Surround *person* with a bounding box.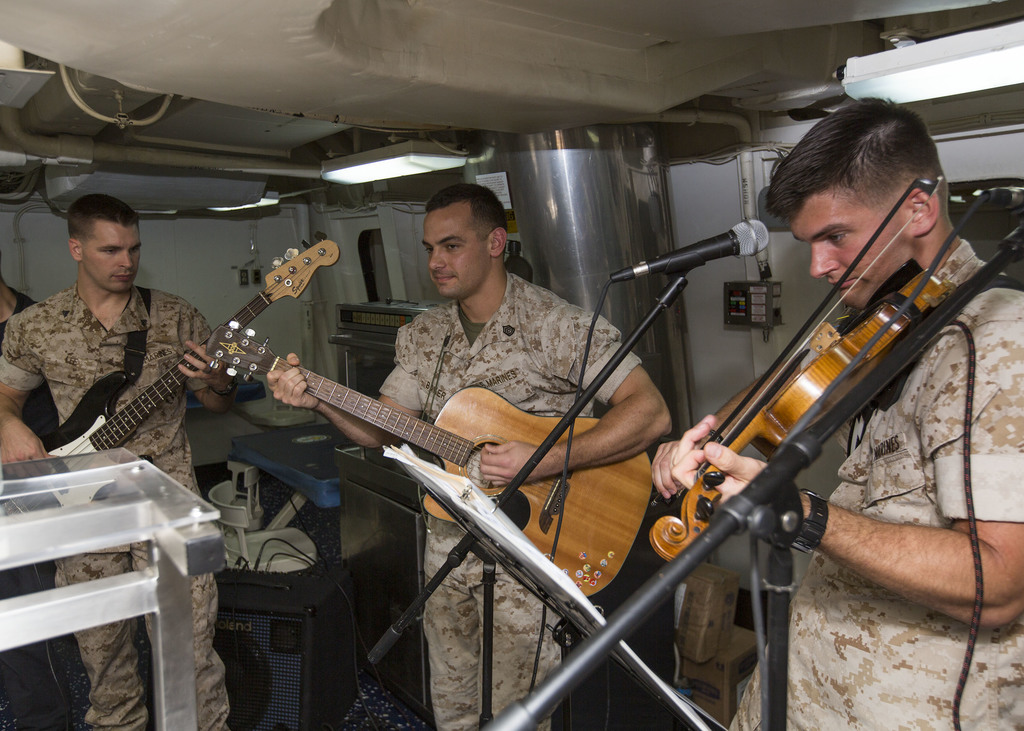
x1=261, y1=182, x2=673, y2=730.
